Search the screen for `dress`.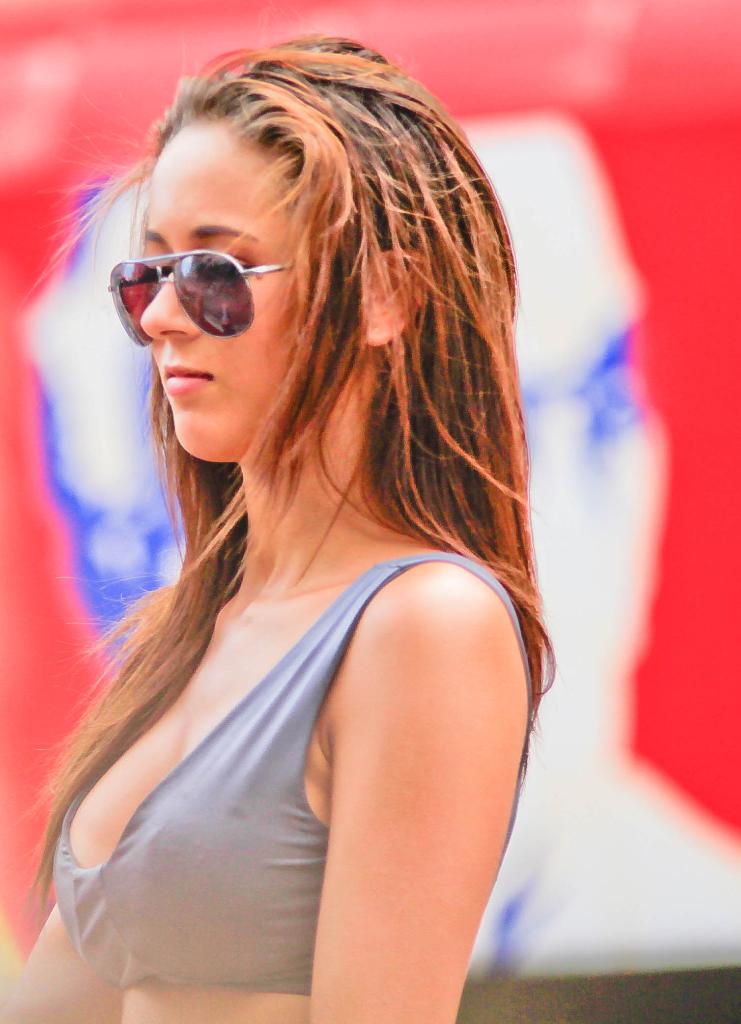
Found at x1=59, y1=505, x2=521, y2=1012.
